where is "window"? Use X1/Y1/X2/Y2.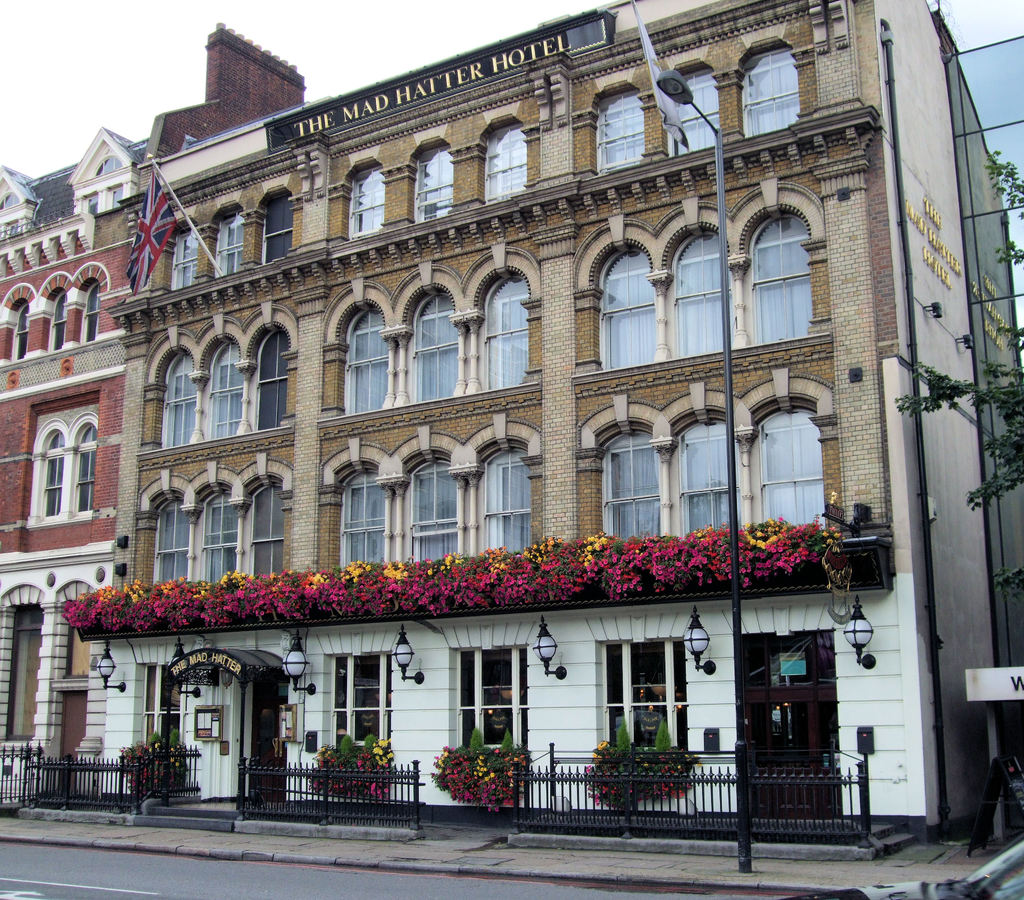
318/437/389/574.
